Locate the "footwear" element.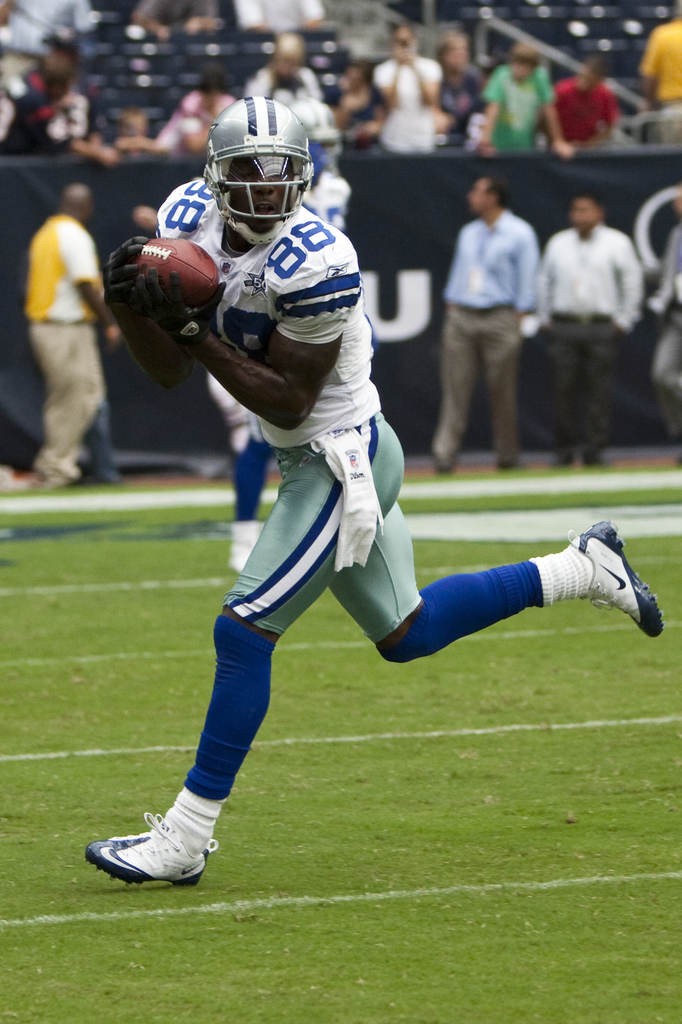
Element bbox: 87:820:212:889.
